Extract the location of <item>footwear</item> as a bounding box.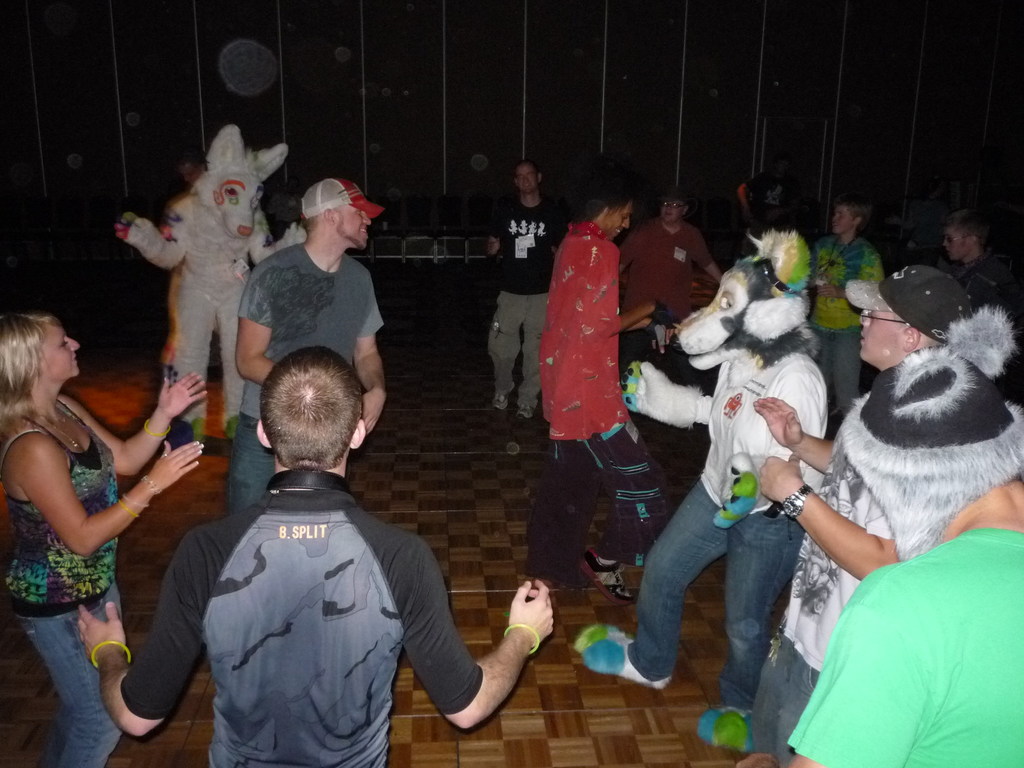
(578,548,632,604).
